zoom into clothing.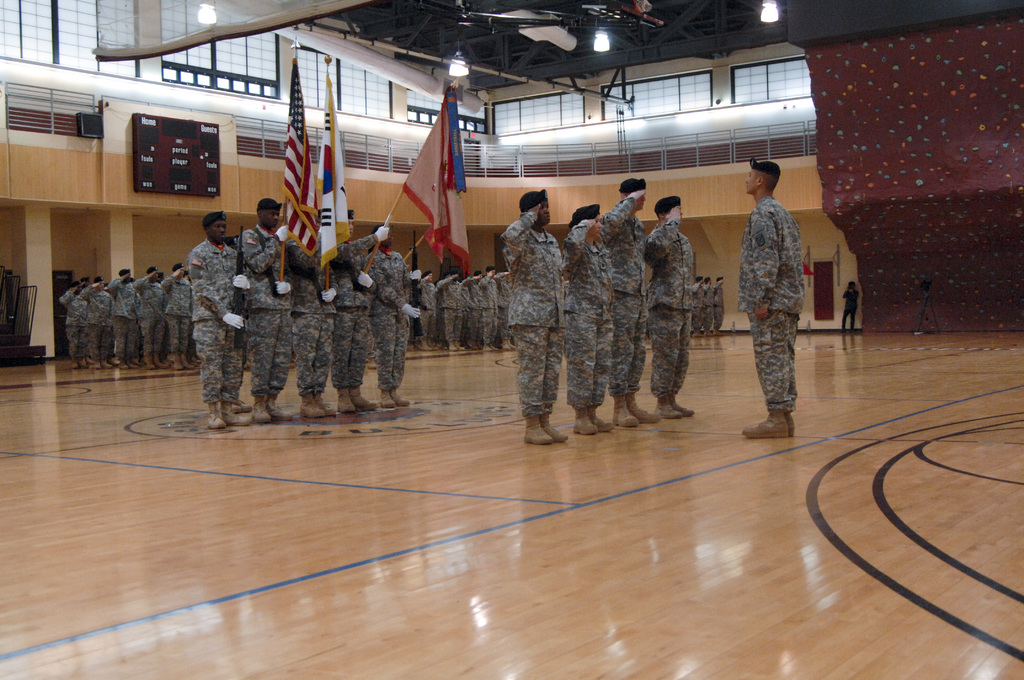
Zoom target: l=364, t=240, r=421, b=396.
